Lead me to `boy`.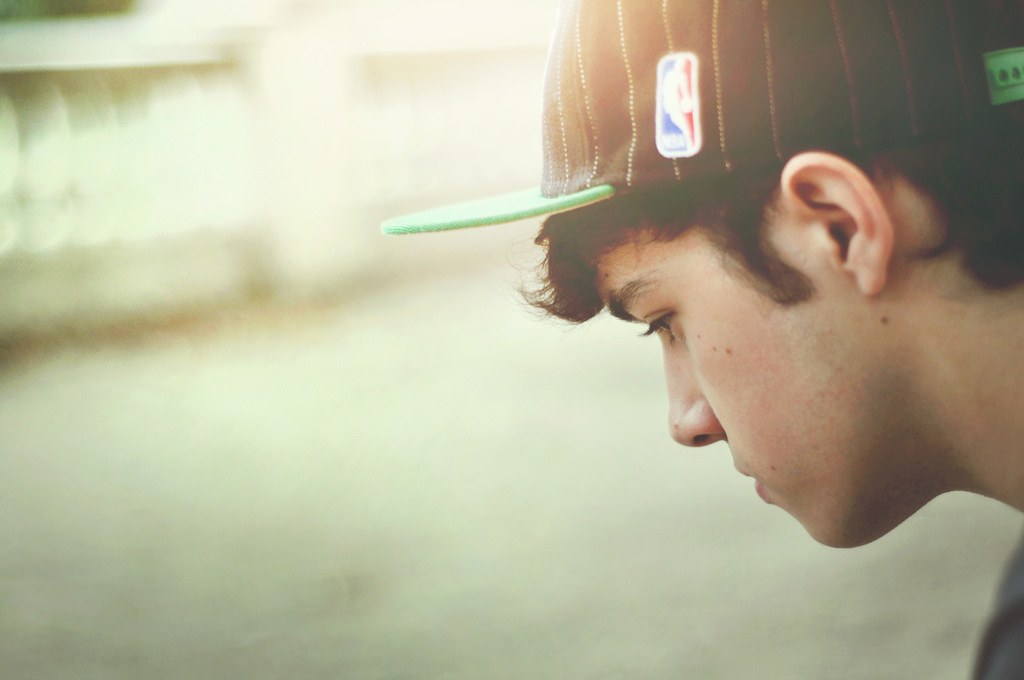
Lead to locate(383, 0, 1023, 679).
